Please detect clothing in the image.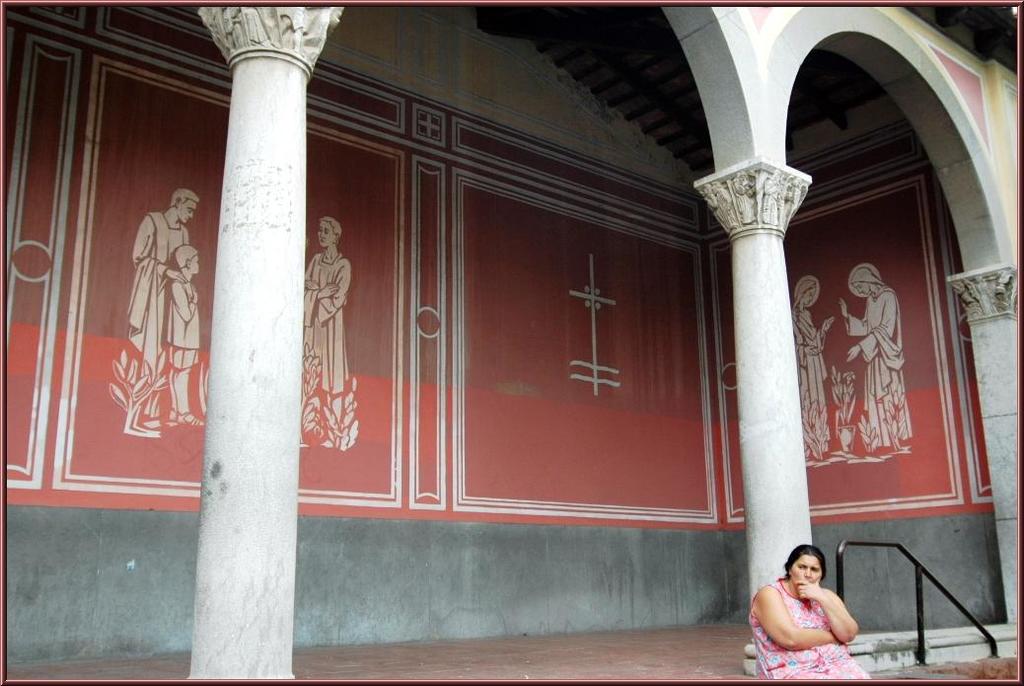
<region>119, 208, 195, 412</region>.
